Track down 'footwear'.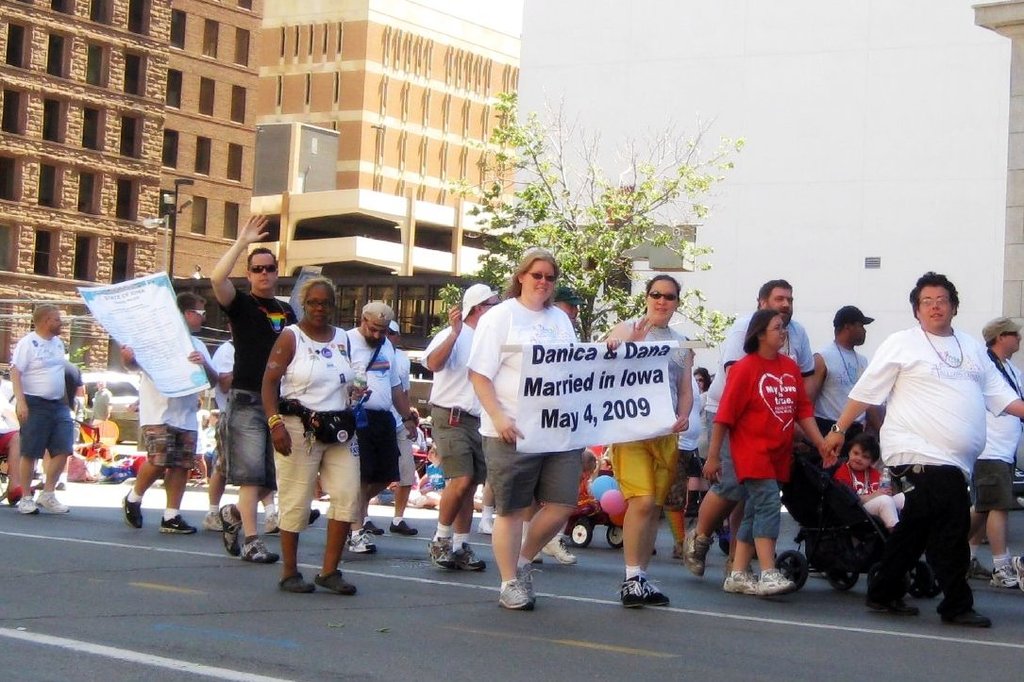
Tracked to {"left": 544, "top": 538, "right": 578, "bottom": 563}.
